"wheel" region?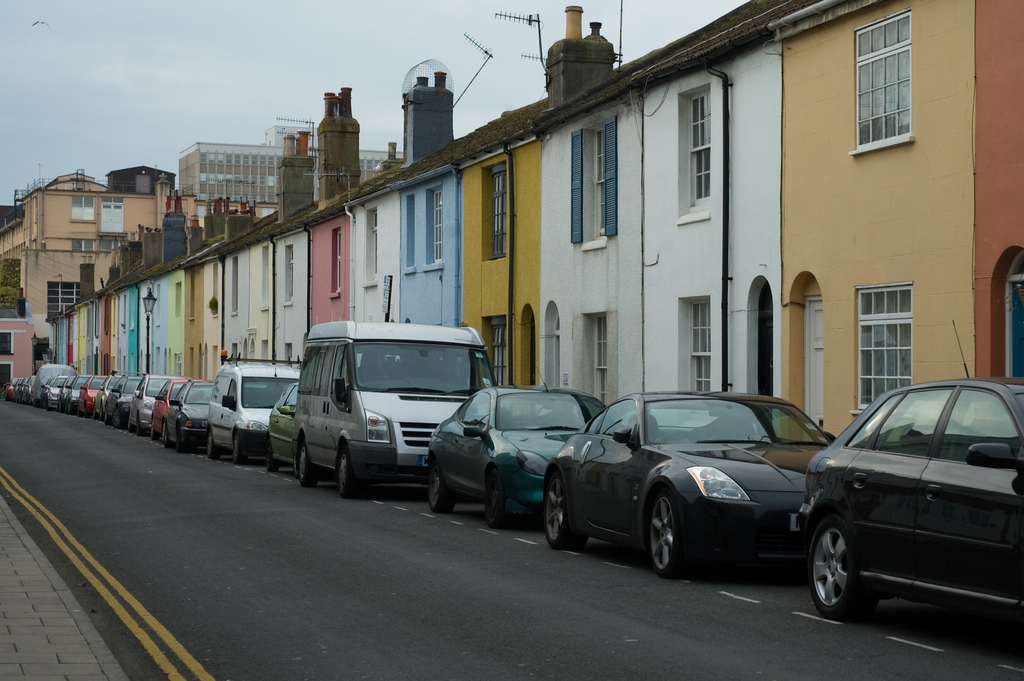
l=483, t=474, r=508, b=520
